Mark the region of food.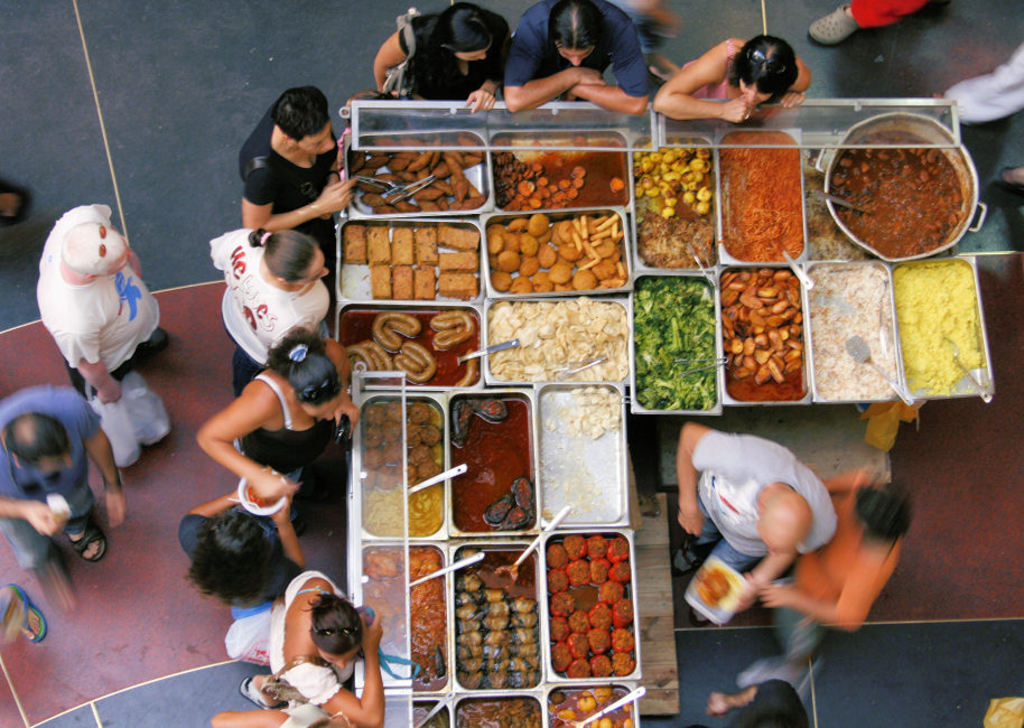
Region: bbox=(394, 342, 438, 383).
